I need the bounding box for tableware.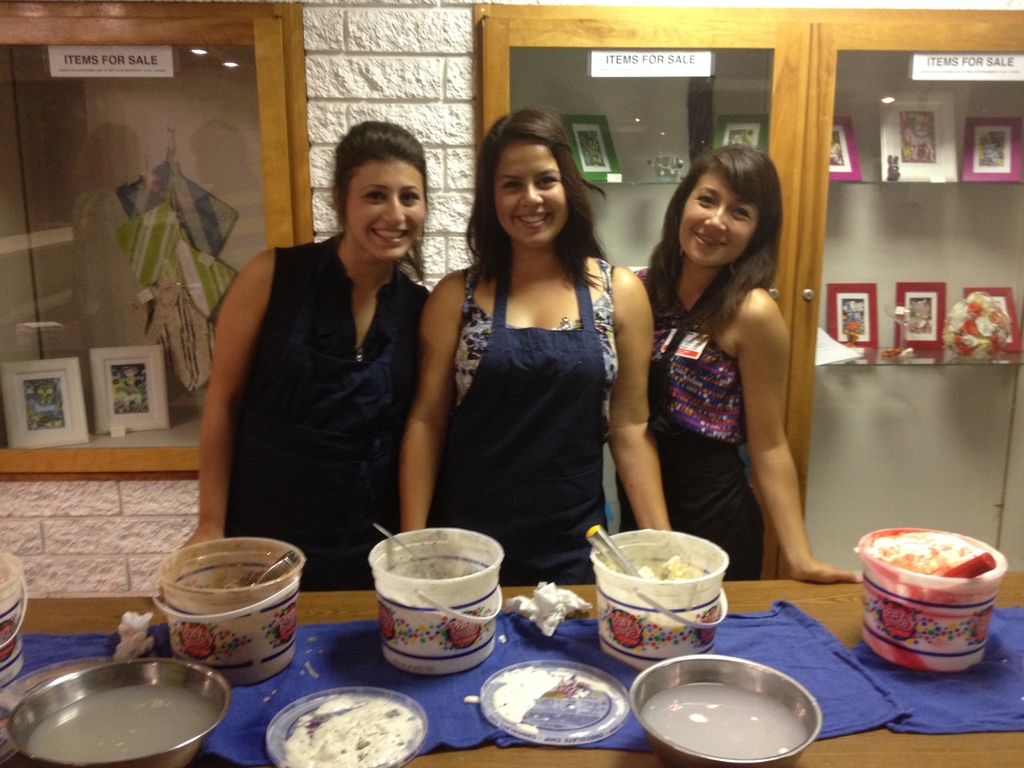
Here it is: 372 522 435 580.
